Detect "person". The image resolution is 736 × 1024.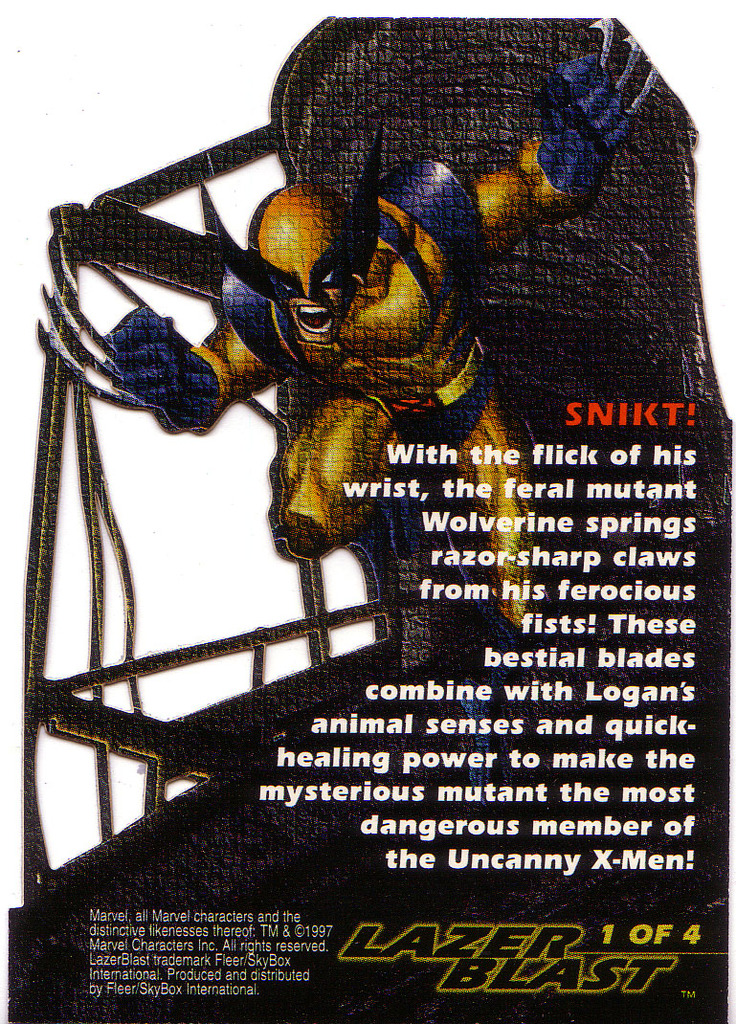
l=85, t=56, r=628, b=647.
